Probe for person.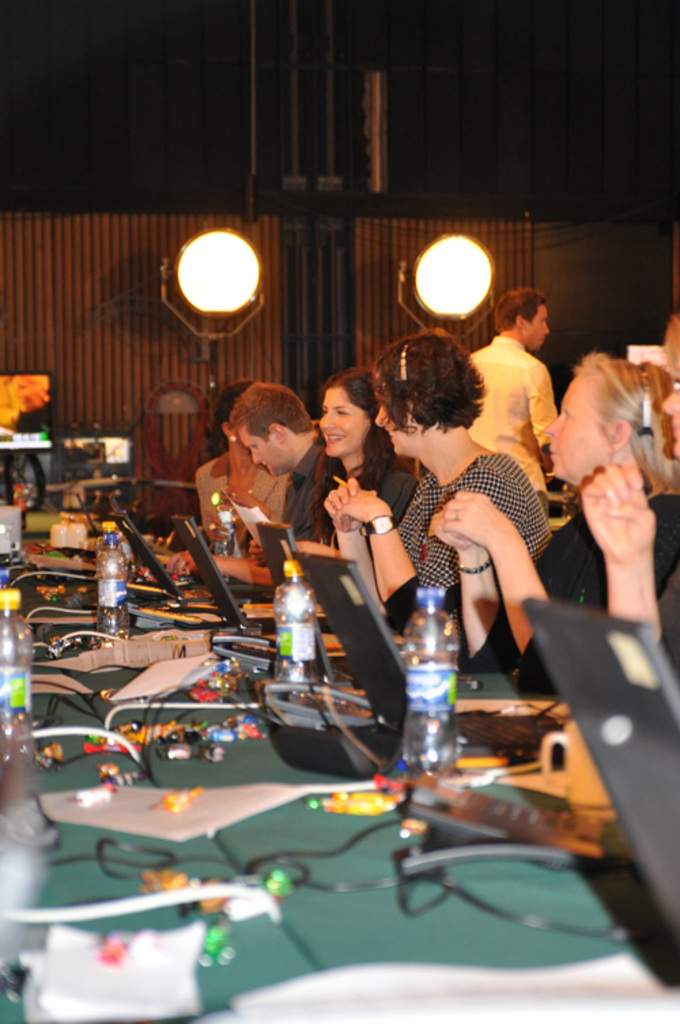
Probe result: x1=578 y1=378 x2=679 y2=687.
